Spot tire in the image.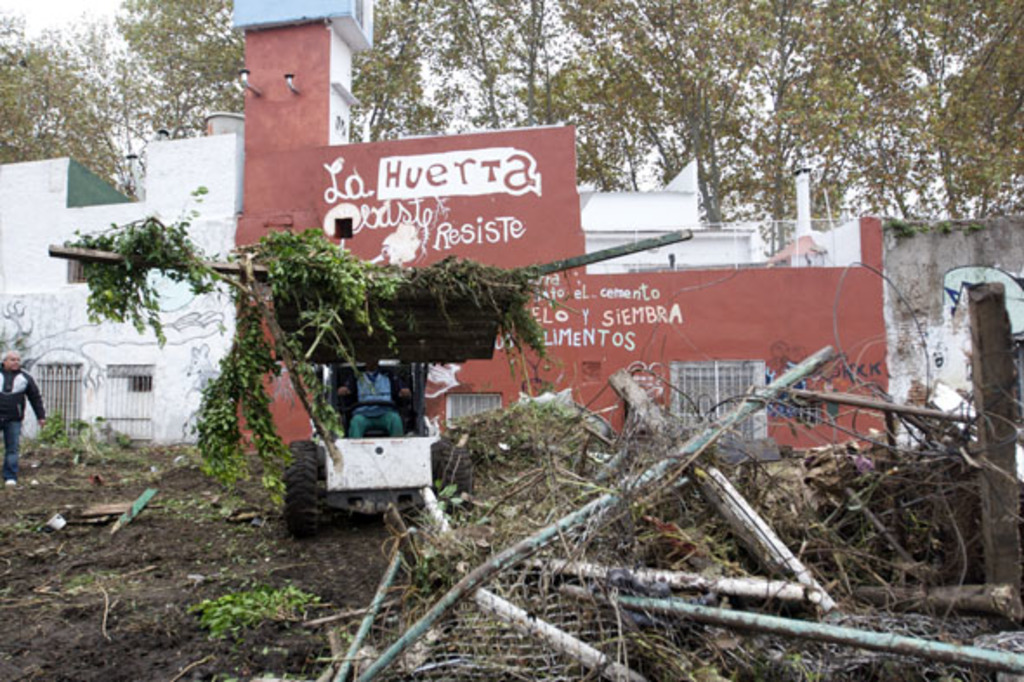
tire found at left=278, top=437, right=323, bottom=540.
